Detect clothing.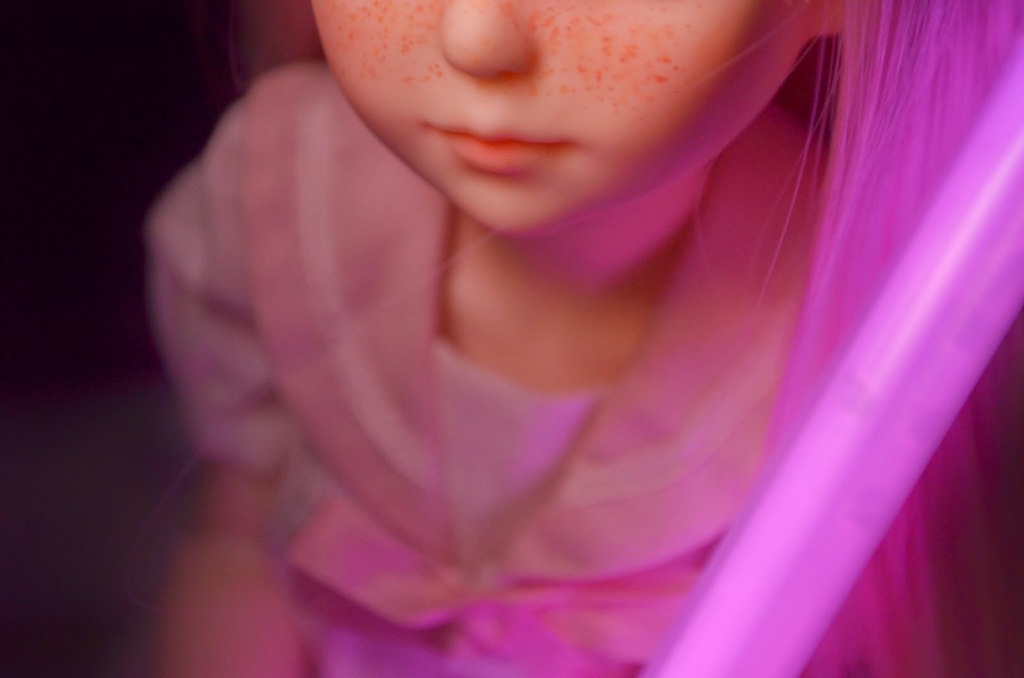
Detected at locate(162, 56, 993, 631).
